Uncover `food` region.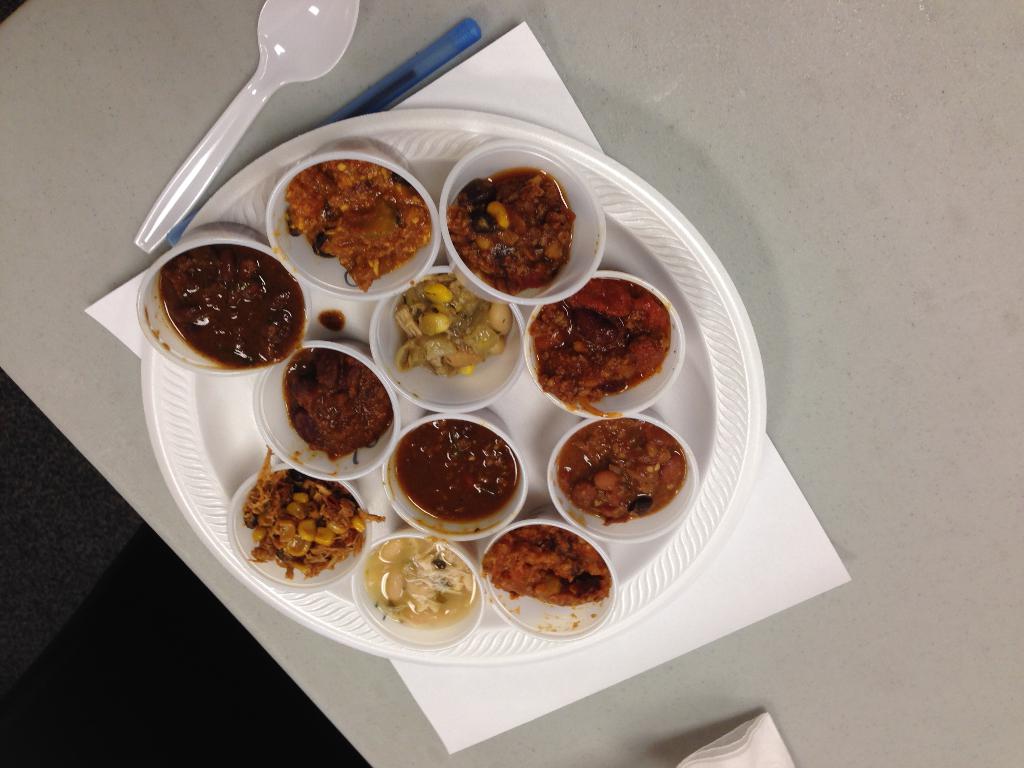
Uncovered: BBox(285, 157, 429, 295).
